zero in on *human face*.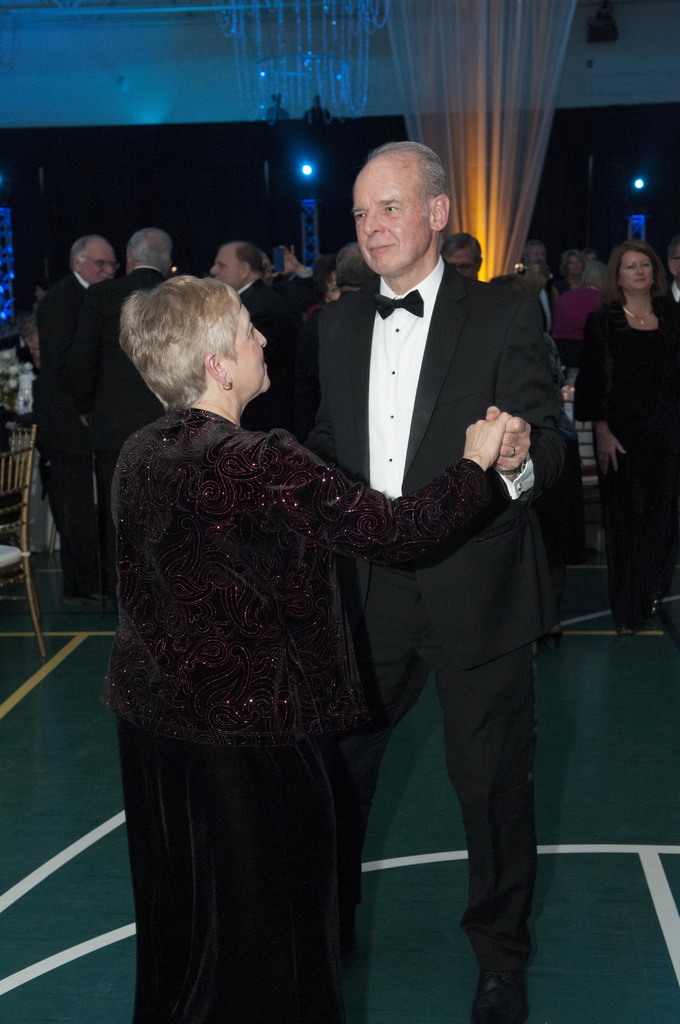
Zeroed in: detection(327, 269, 341, 301).
